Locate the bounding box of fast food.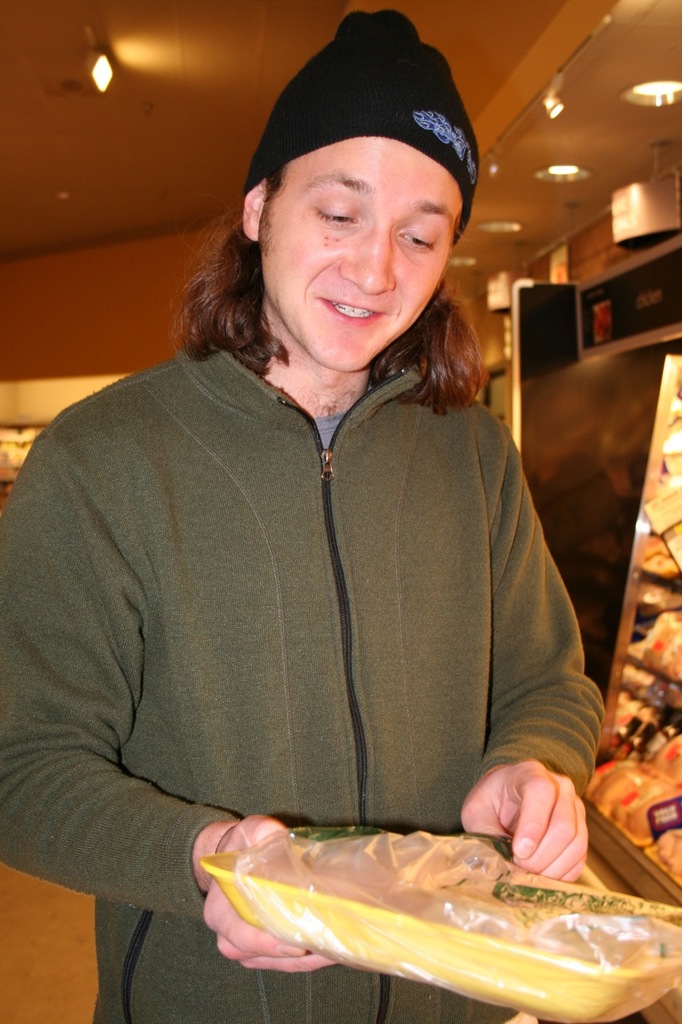
Bounding box: {"x1": 244, "y1": 826, "x2": 681, "y2": 1023}.
